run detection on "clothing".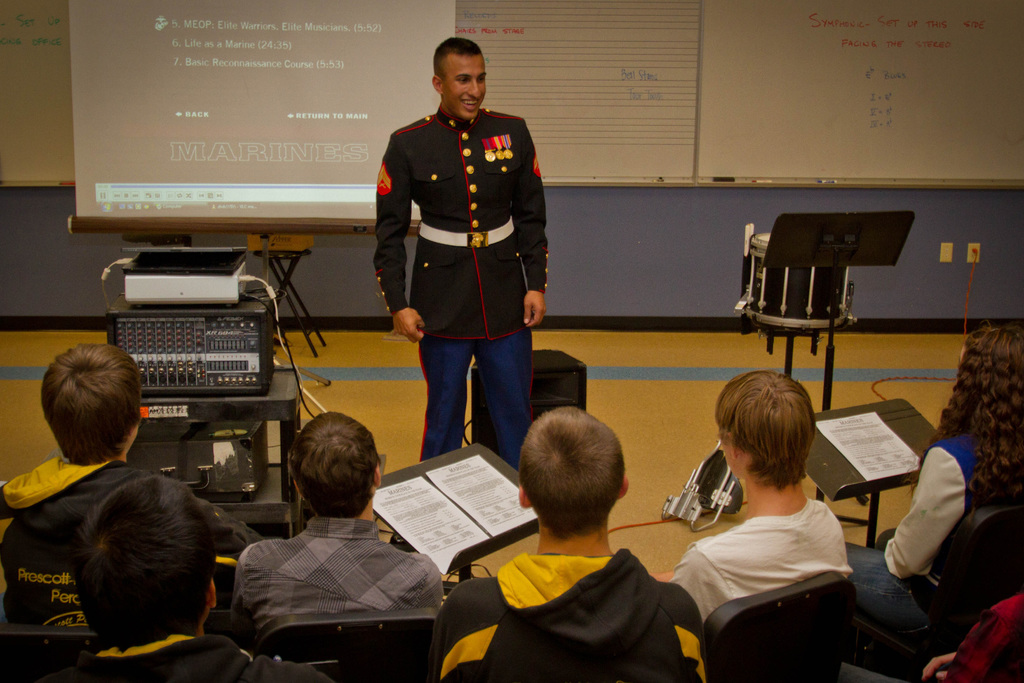
Result: Rect(0, 456, 278, 625).
